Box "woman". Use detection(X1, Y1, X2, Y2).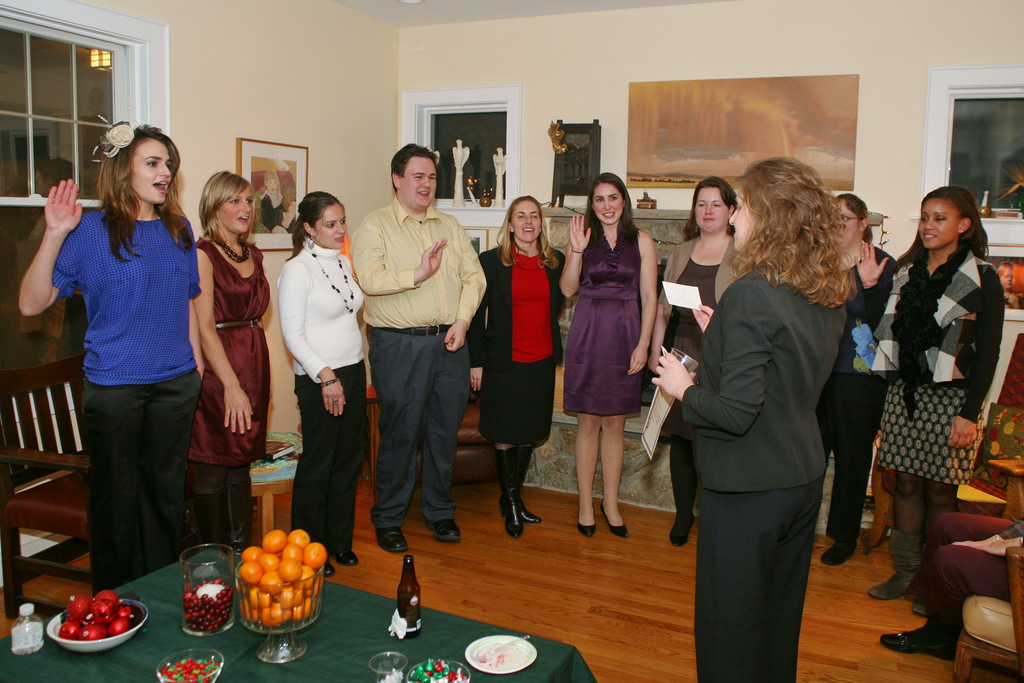
detection(18, 124, 202, 602).
